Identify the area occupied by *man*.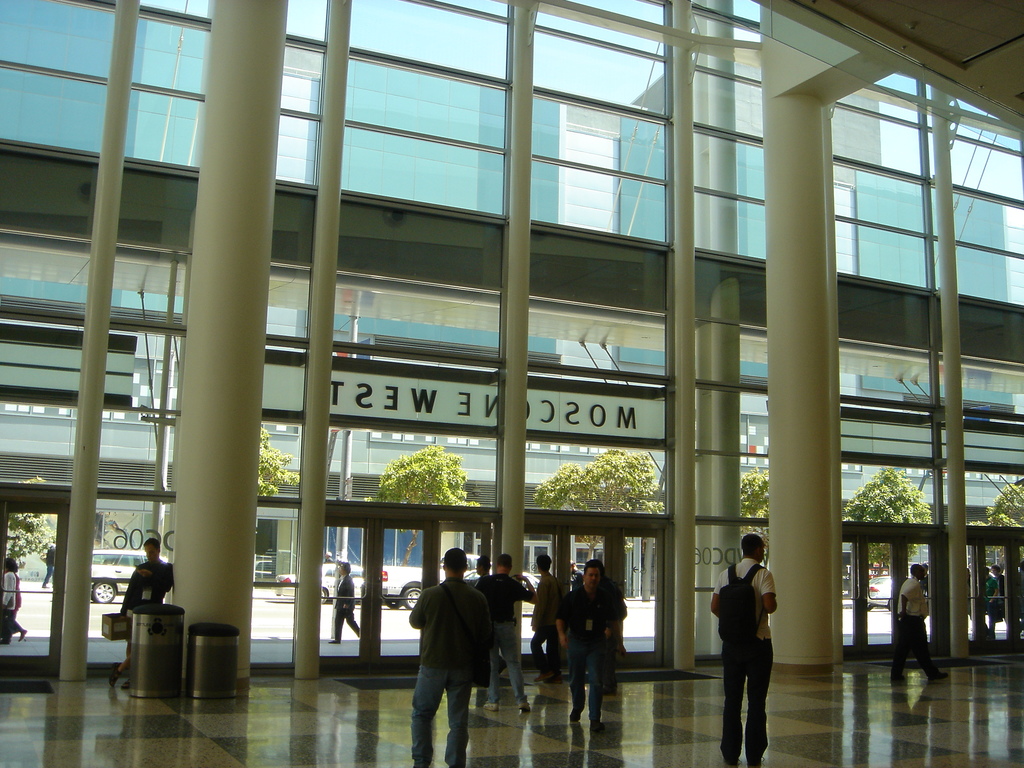
Area: <bbox>475, 554, 530, 713</bbox>.
